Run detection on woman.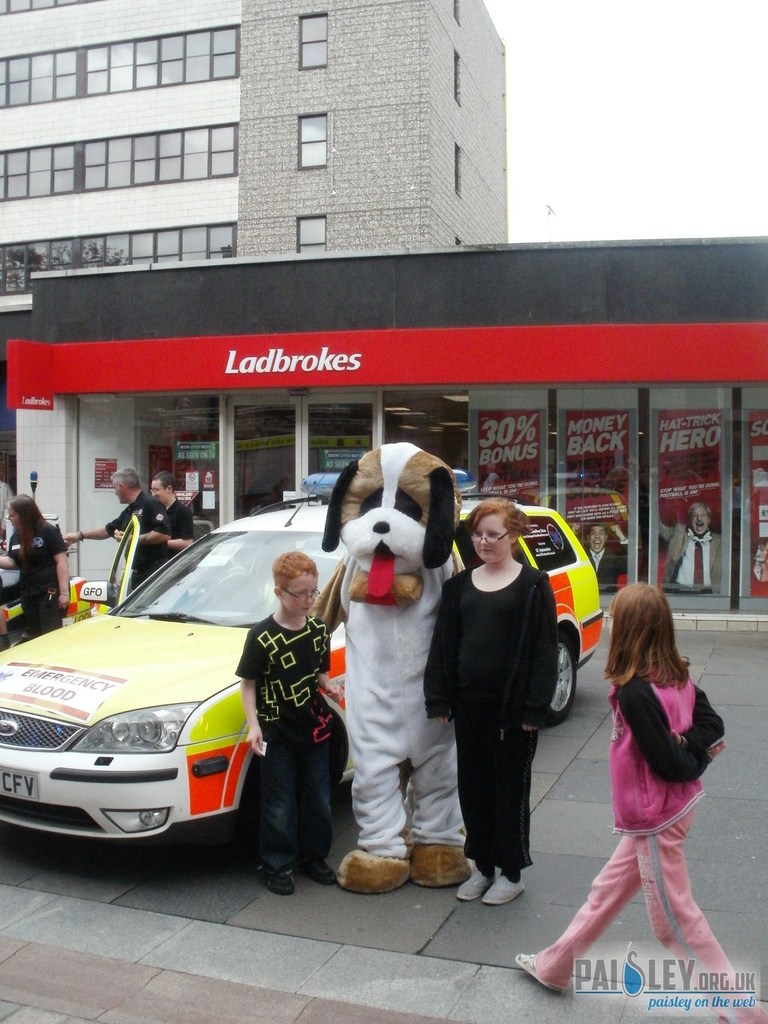
Result: 0 495 74 640.
